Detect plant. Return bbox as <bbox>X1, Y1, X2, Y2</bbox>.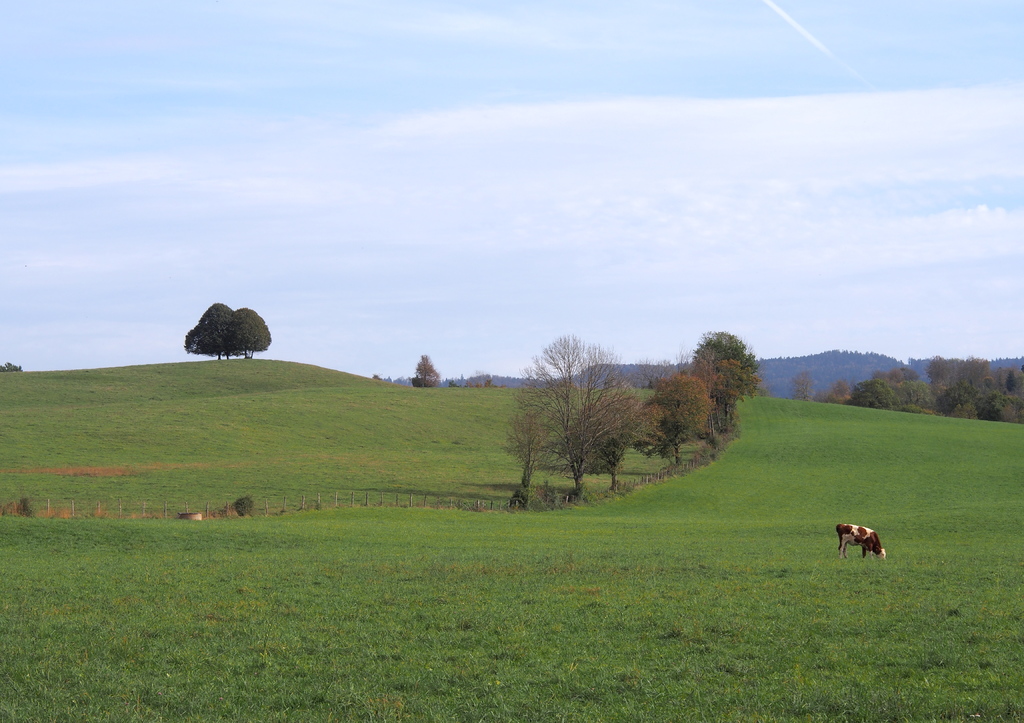
<bbox>473, 372, 511, 392</bbox>.
